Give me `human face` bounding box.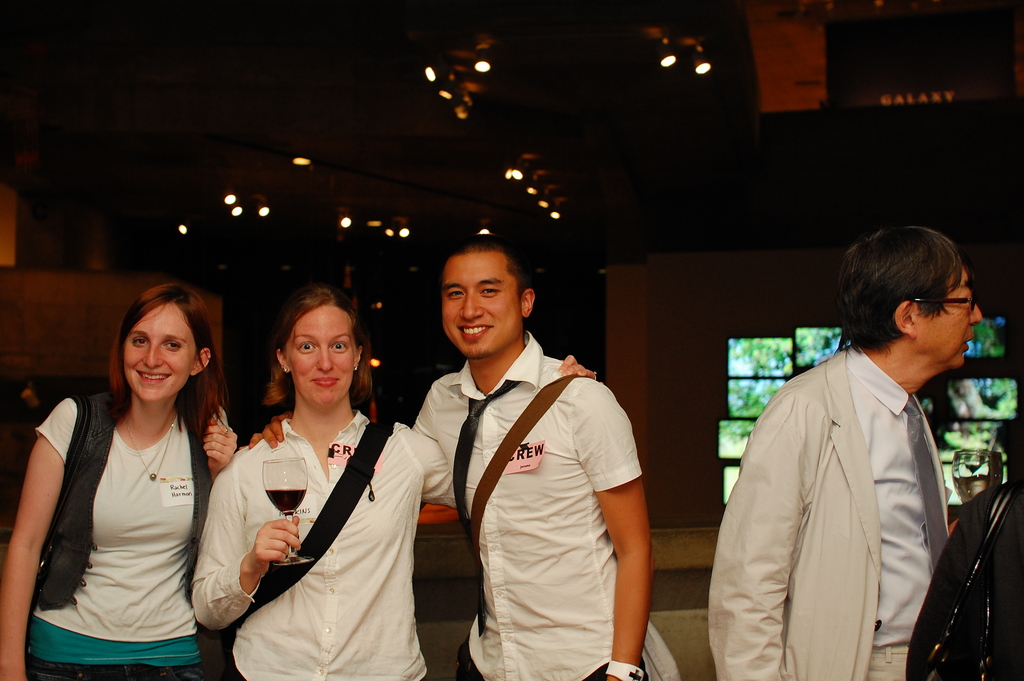
crop(124, 302, 195, 403).
